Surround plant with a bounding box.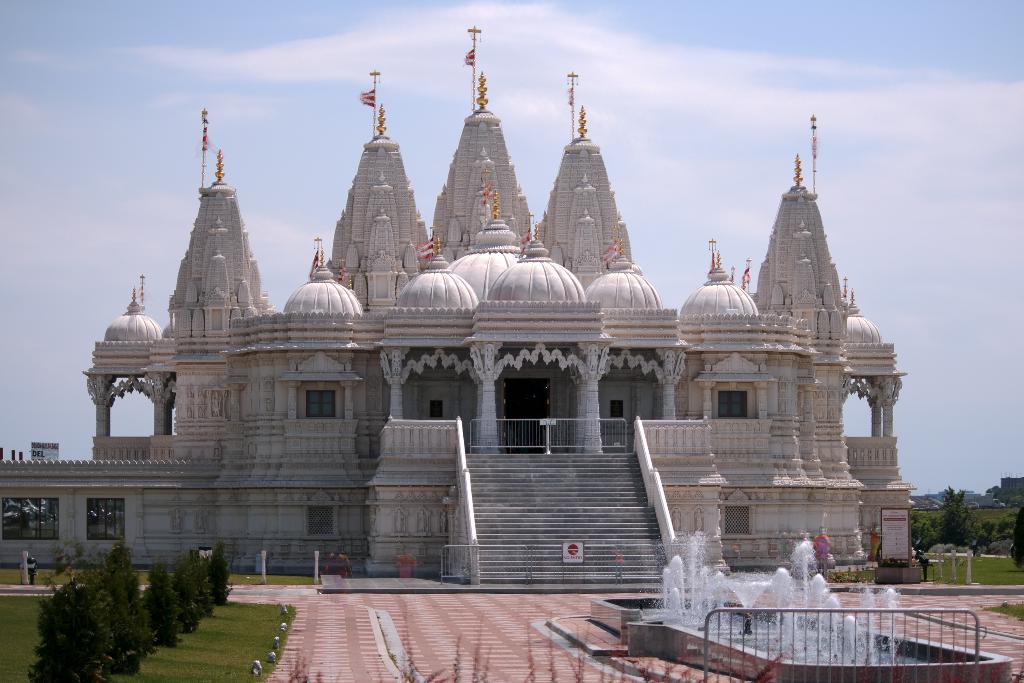
locate(170, 562, 197, 634).
